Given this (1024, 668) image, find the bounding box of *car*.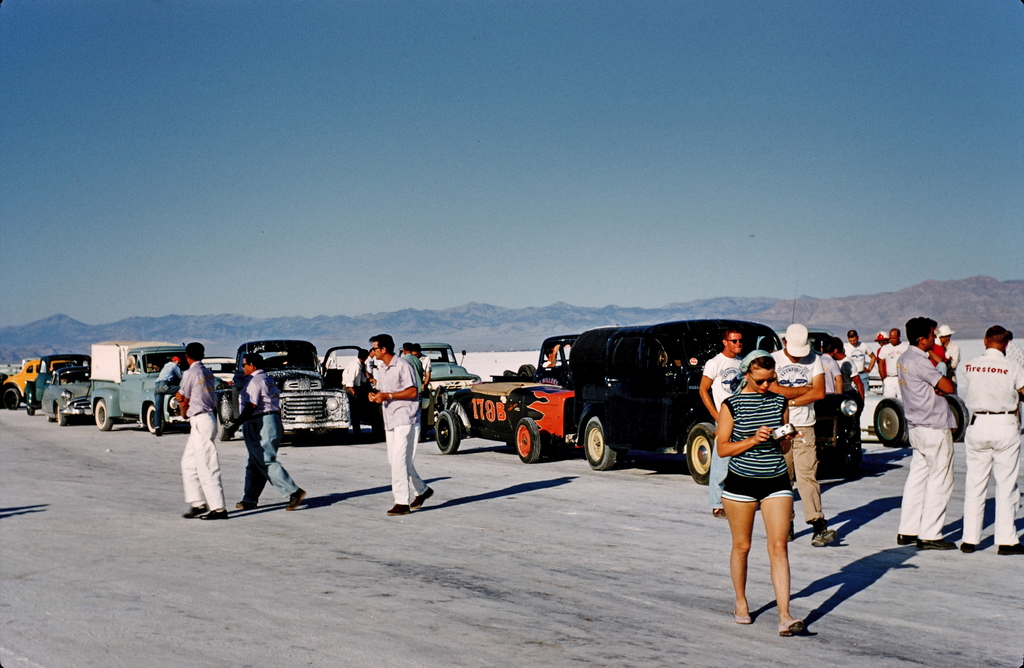
(x1=0, y1=355, x2=54, y2=412).
